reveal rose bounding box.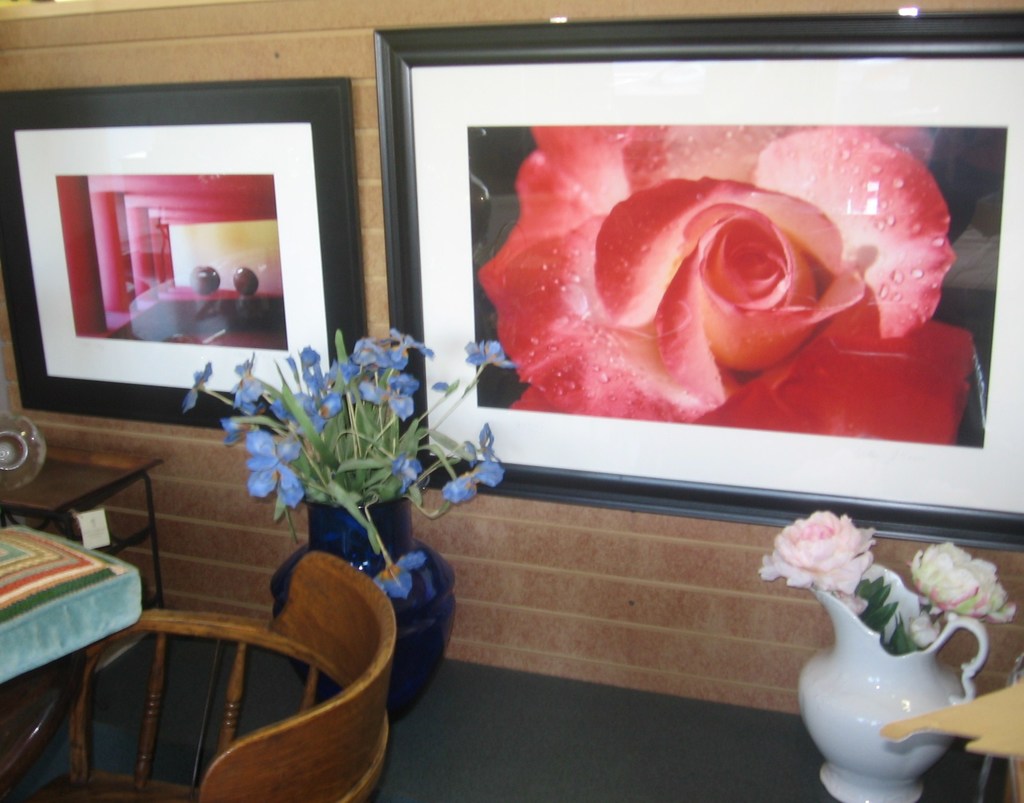
Revealed: box(476, 124, 978, 447).
